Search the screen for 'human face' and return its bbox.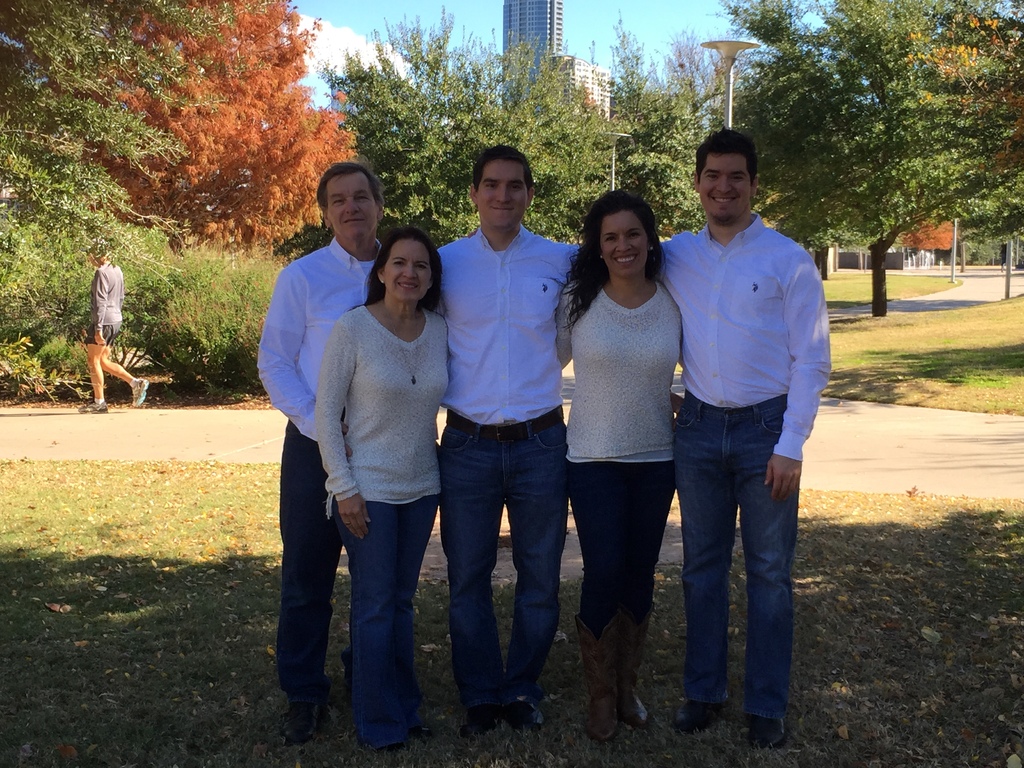
Found: (327, 175, 376, 239).
